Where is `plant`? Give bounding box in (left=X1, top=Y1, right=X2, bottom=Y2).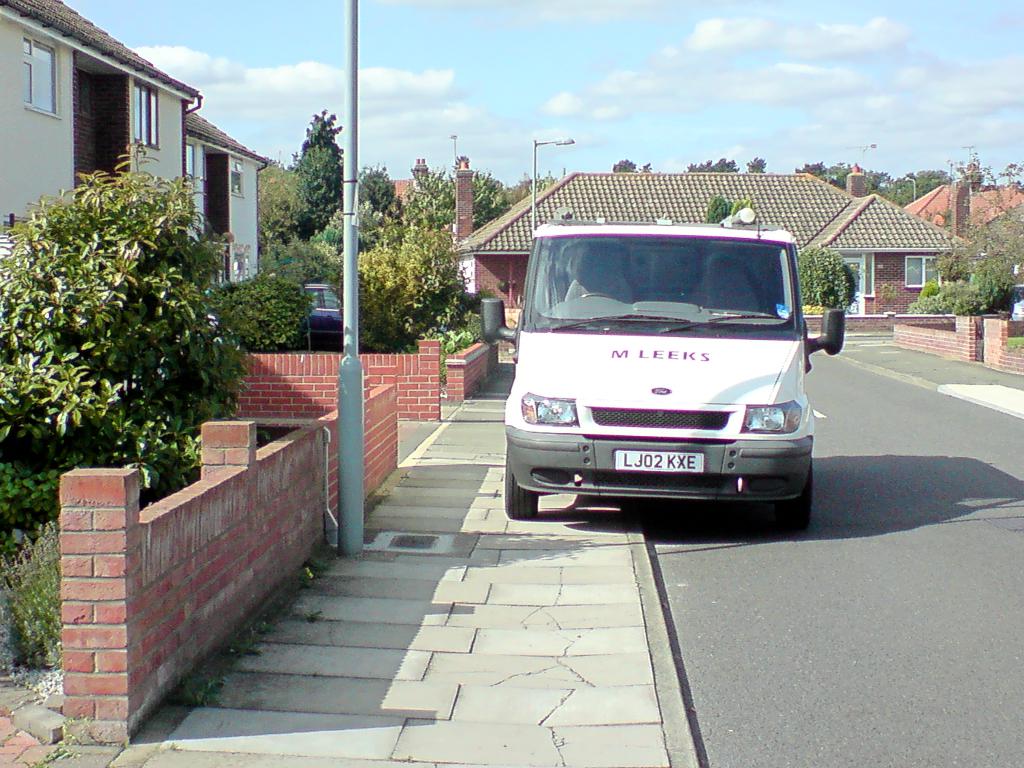
(left=168, top=664, right=228, bottom=705).
